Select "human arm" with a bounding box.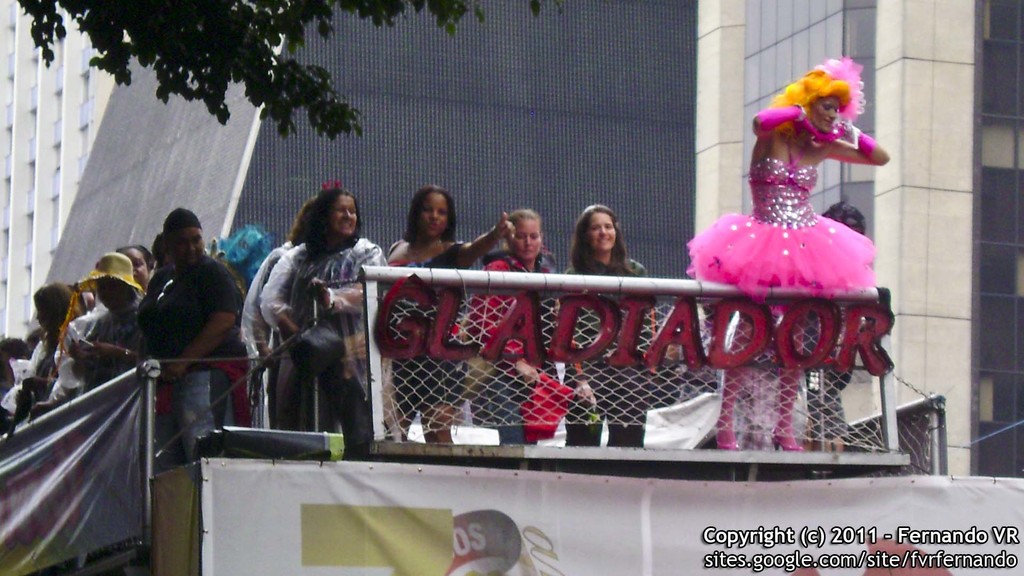
(821, 125, 890, 164).
